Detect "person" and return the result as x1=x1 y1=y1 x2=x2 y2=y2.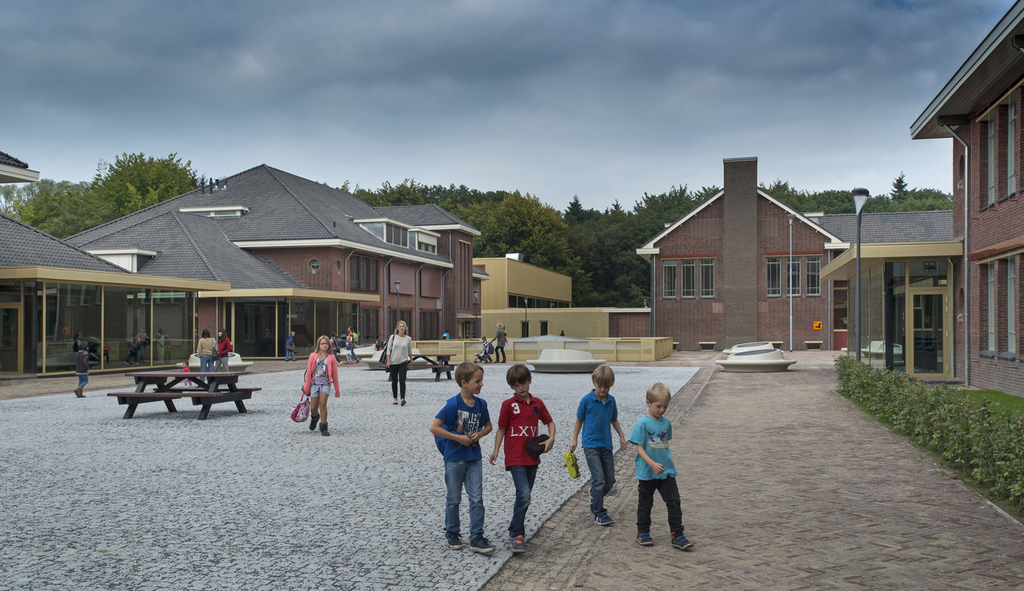
x1=384 y1=311 x2=415 y2=406.
